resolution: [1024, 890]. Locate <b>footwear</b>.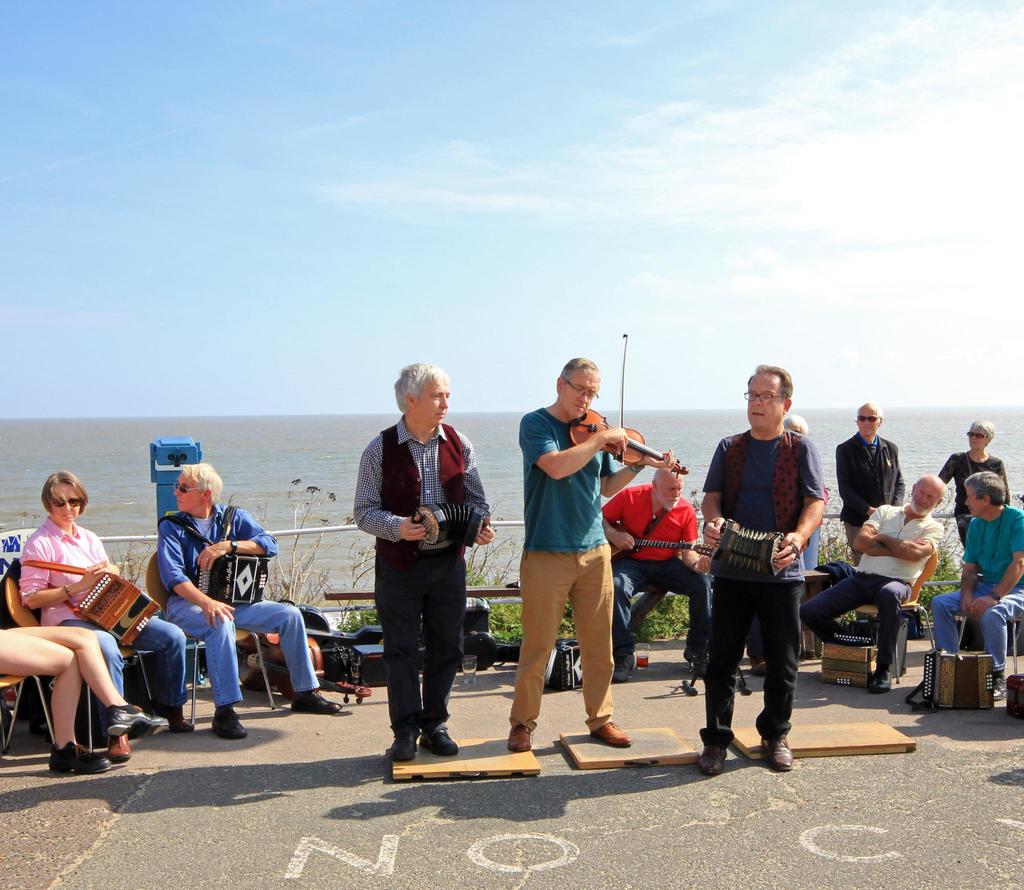
rect(212, 704, 246, 740).
